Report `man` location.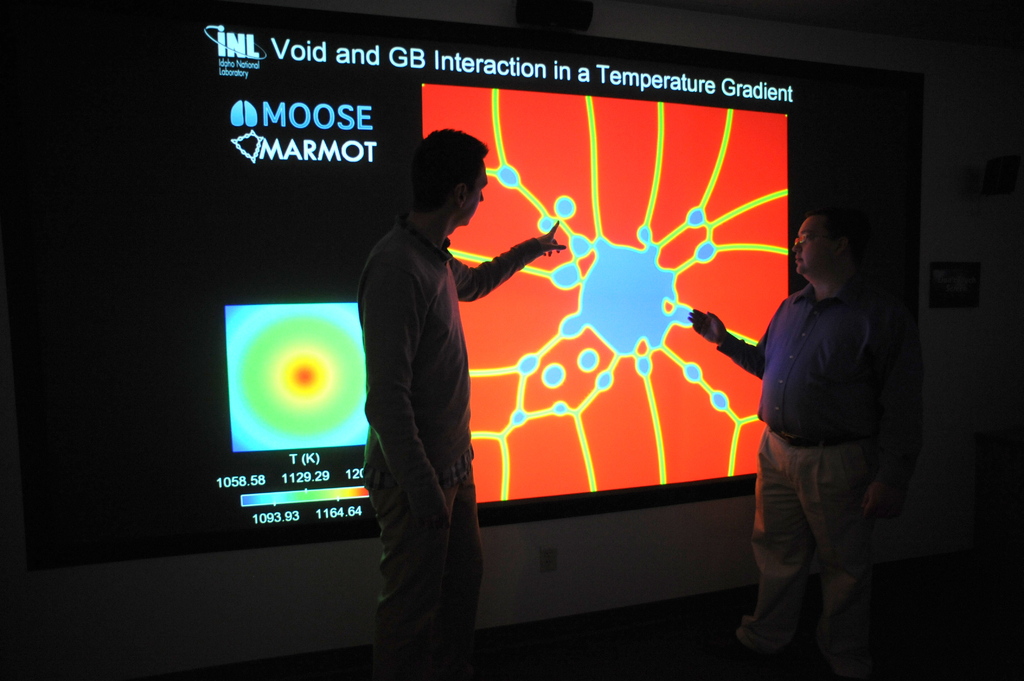
Report: {"x1": 354, "y1": 125, "x2": 567, "y2": 680}.
